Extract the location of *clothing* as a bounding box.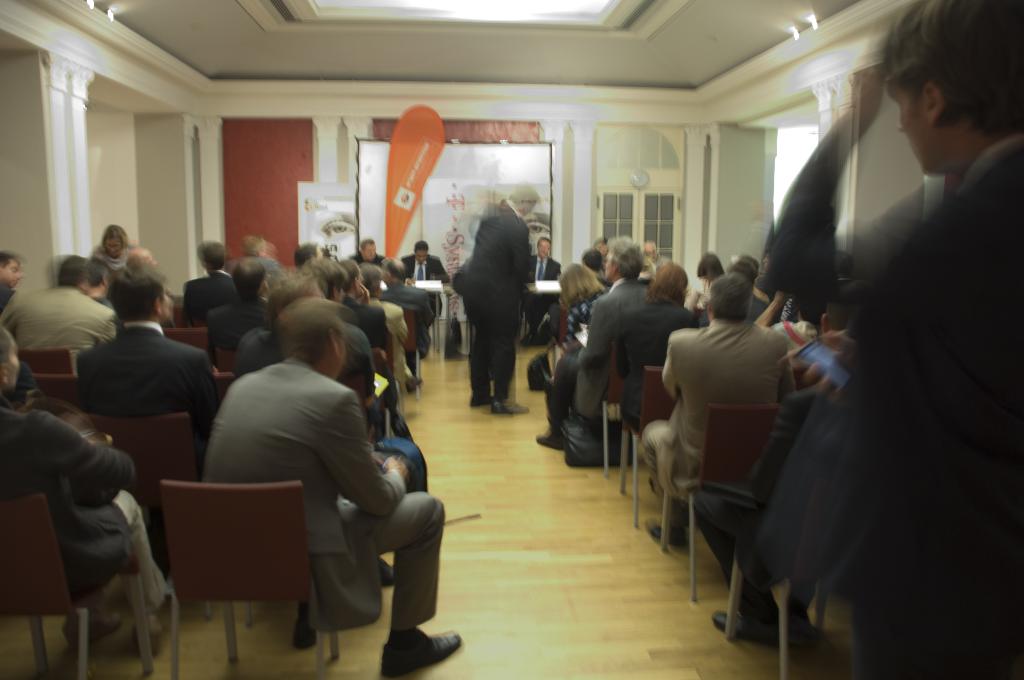
bbox(572, 275, 646, 464).
